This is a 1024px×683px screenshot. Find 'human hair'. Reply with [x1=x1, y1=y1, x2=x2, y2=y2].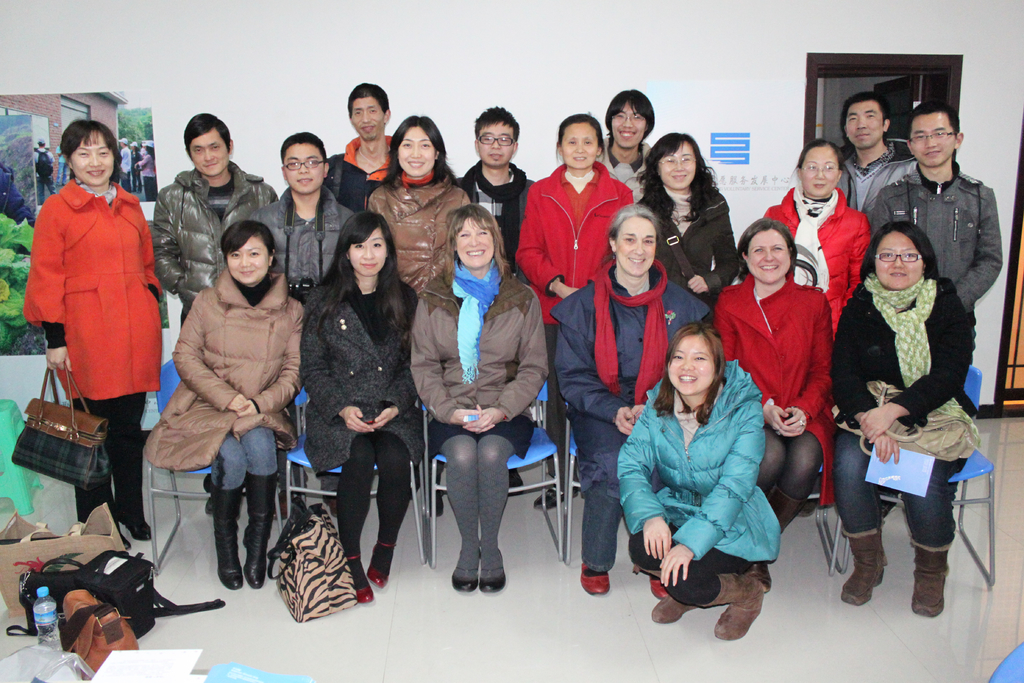
[x1=862, y1=220, x2=936, y2=279].
